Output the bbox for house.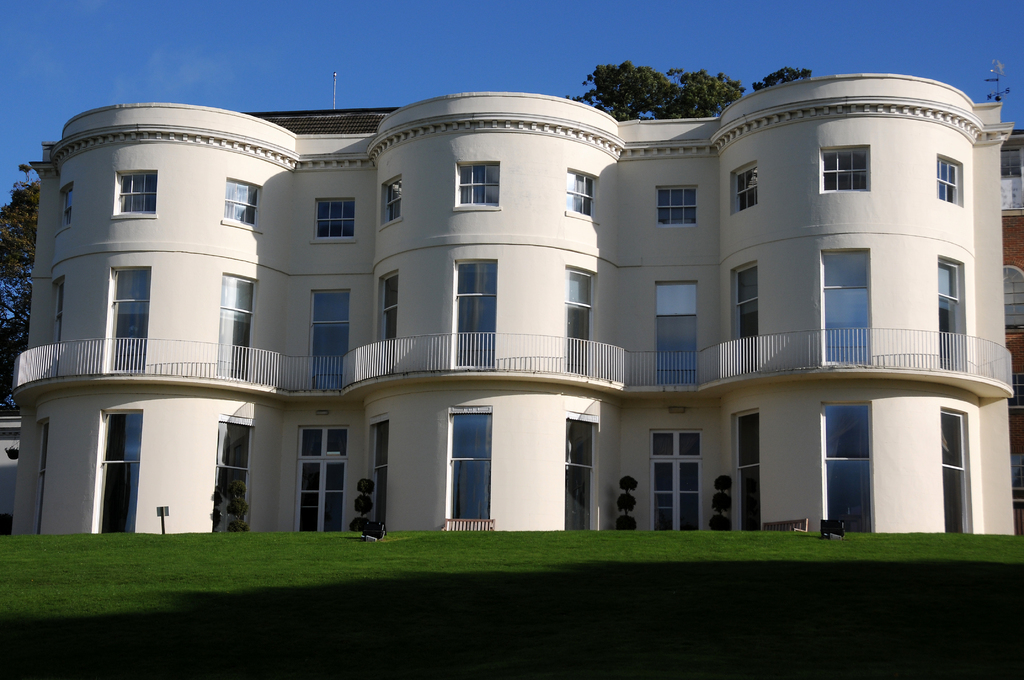
{"x1": 0, "y1": 69, "x2": 1005, "y2": 554}.
